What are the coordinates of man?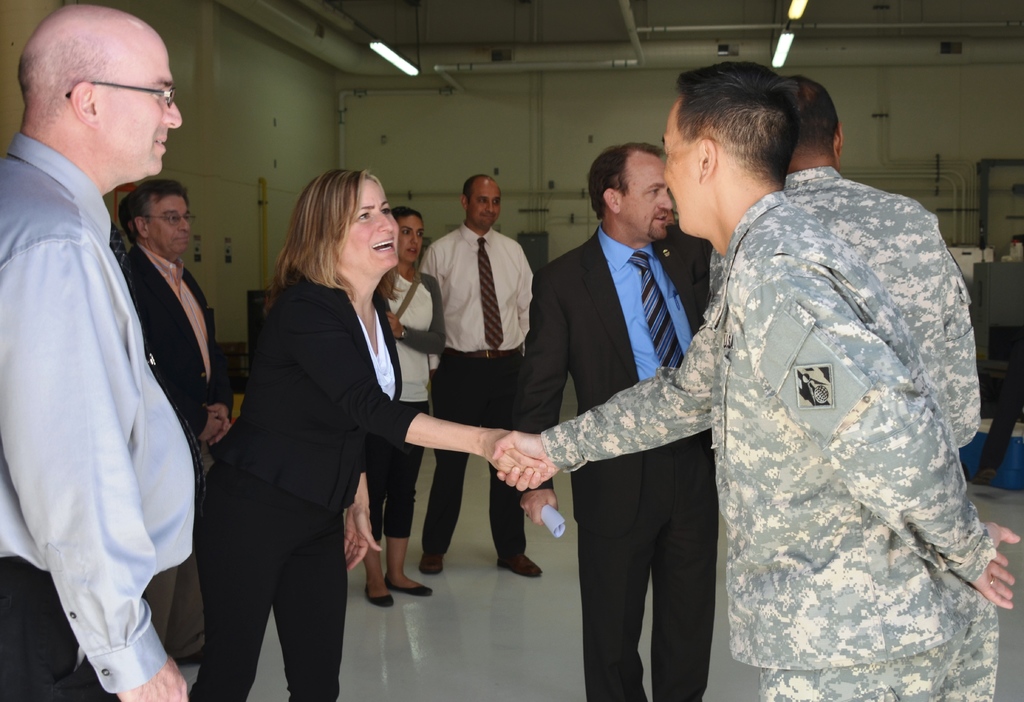
{"x1": 777, "y1": 75, "x2": 983, "y2": 456}.
